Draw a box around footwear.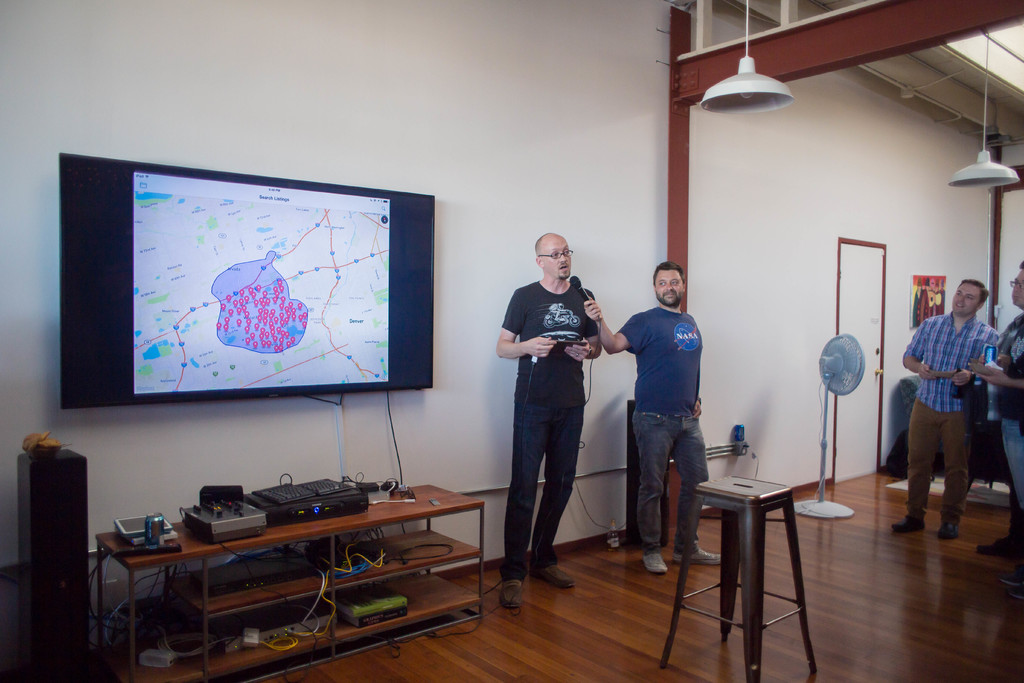
bbox(943, 513, 961, 542).
